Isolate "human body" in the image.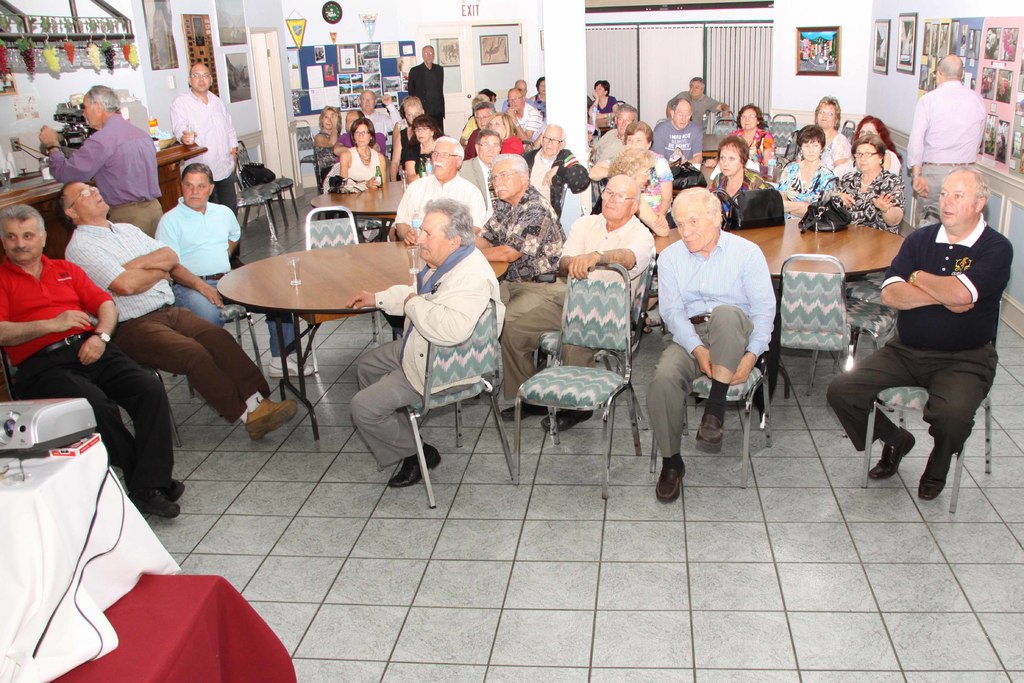
Isolated region: (x1=456, y1=129, x2=502, y2=215).
